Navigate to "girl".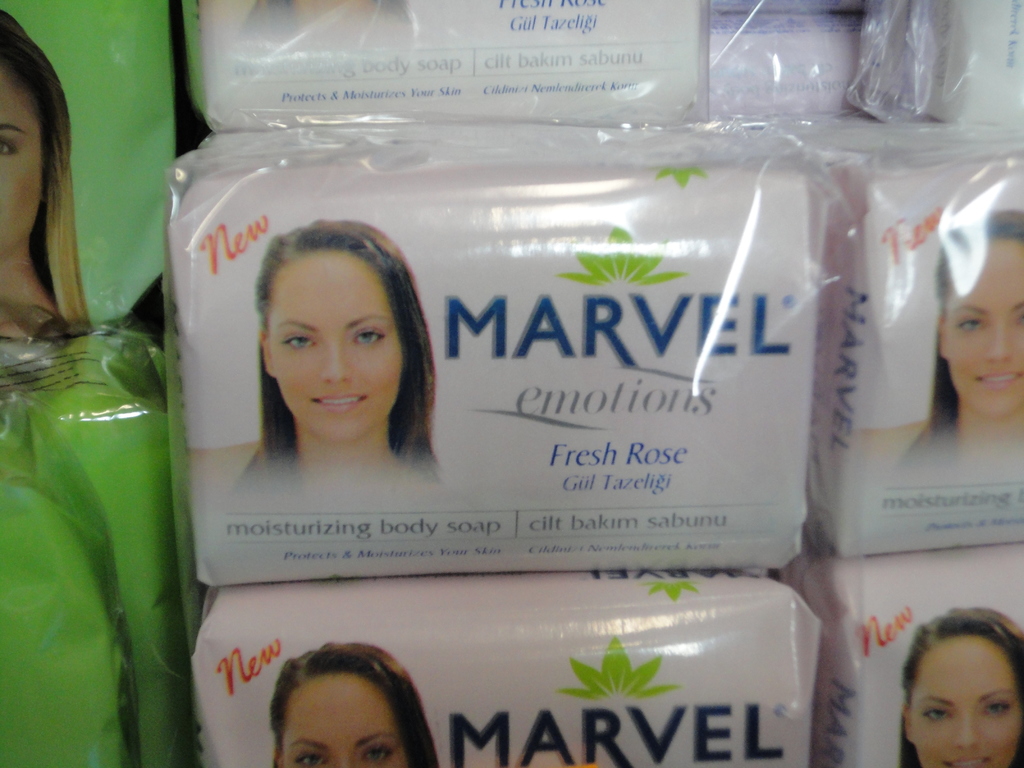
Navigation target: (left=270, top=641, right=440, bottom=765).
